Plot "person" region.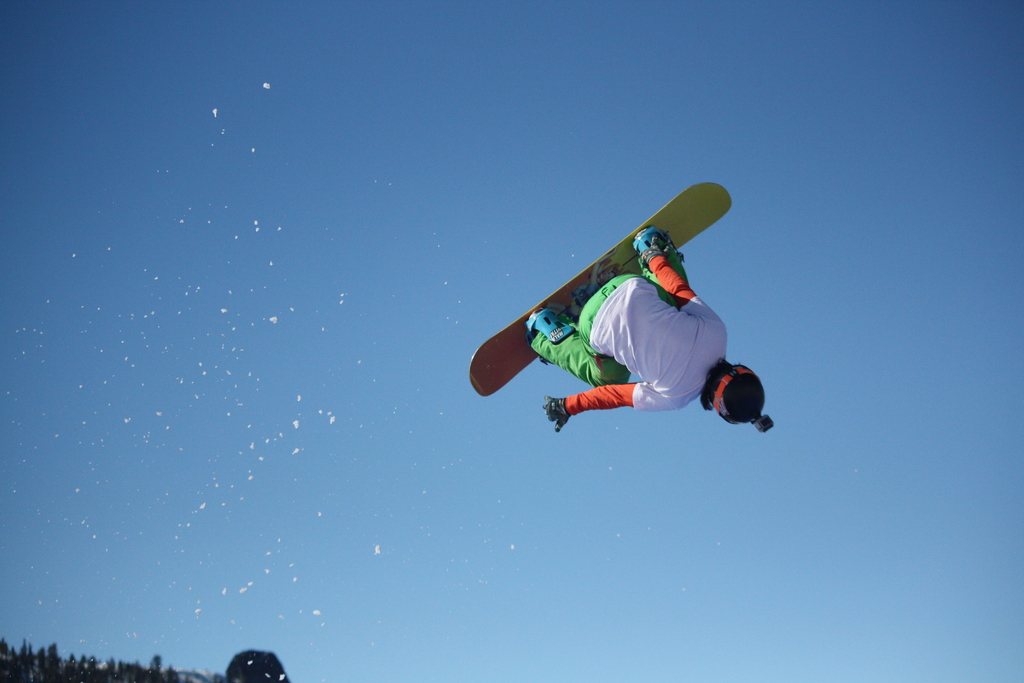
Plotted at x1=492 y1=190 x2=748 y2=457.
